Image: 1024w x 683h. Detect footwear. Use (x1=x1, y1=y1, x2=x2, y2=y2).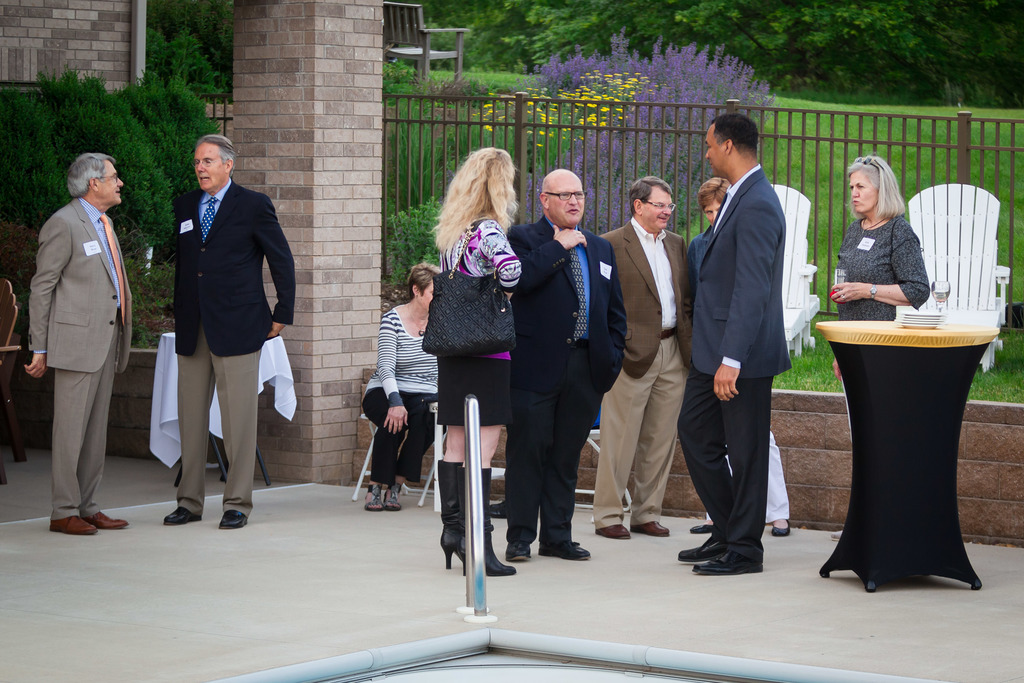
(x1=506, y1=539, x2=532, y2=561).
